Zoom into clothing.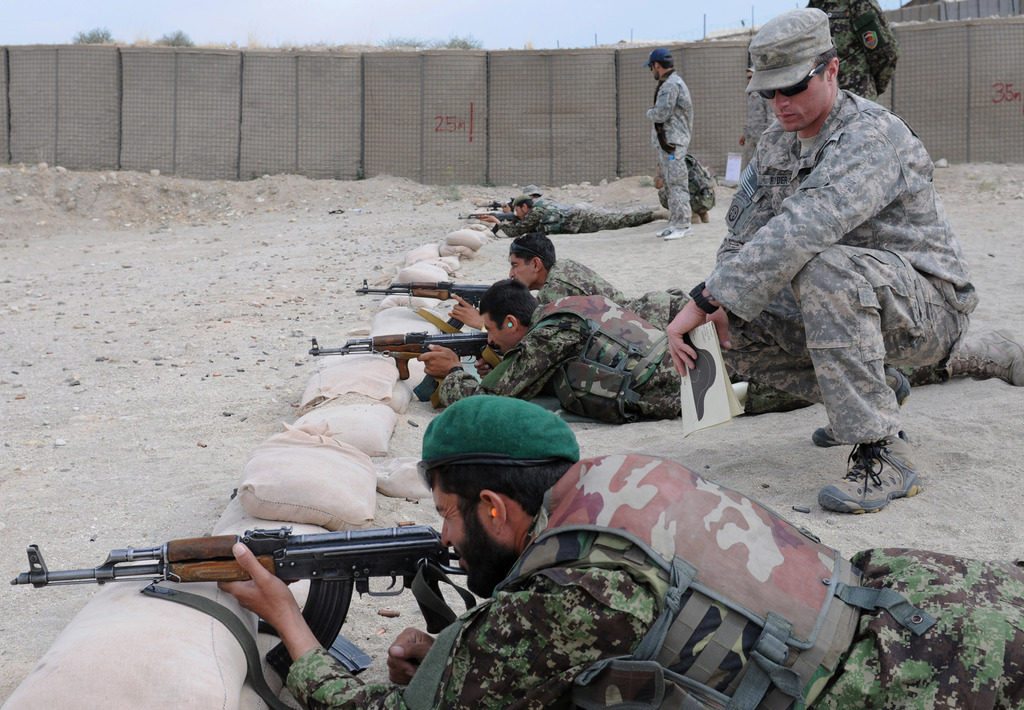
Zoom target: region(415, 309, 742, 424).
